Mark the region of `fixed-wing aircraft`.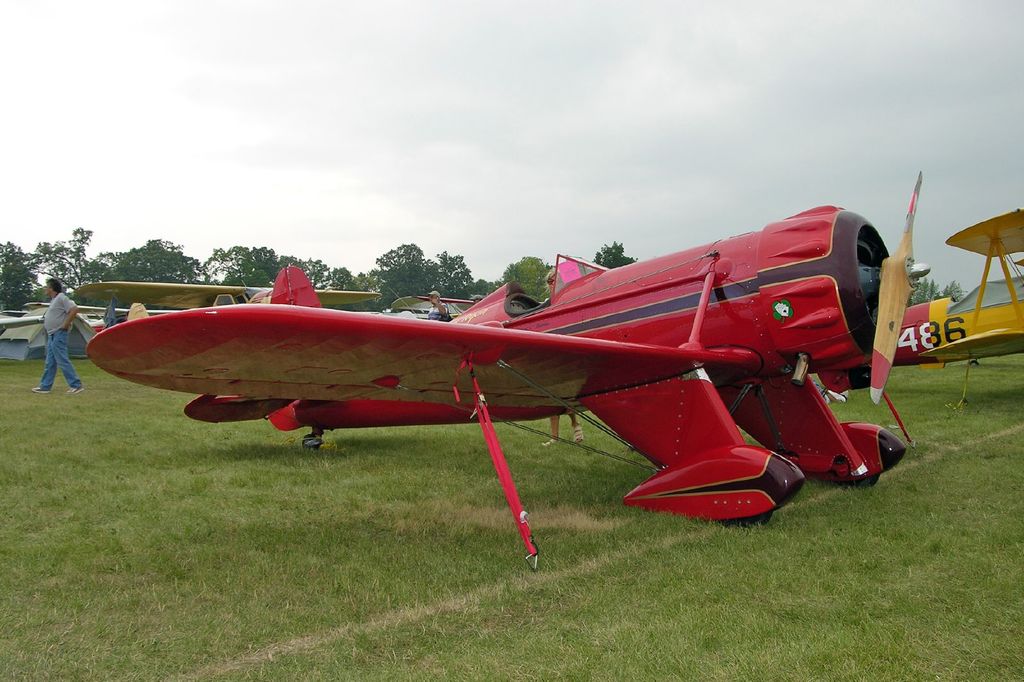
Region: select_region(83, 279, 376, 316).
